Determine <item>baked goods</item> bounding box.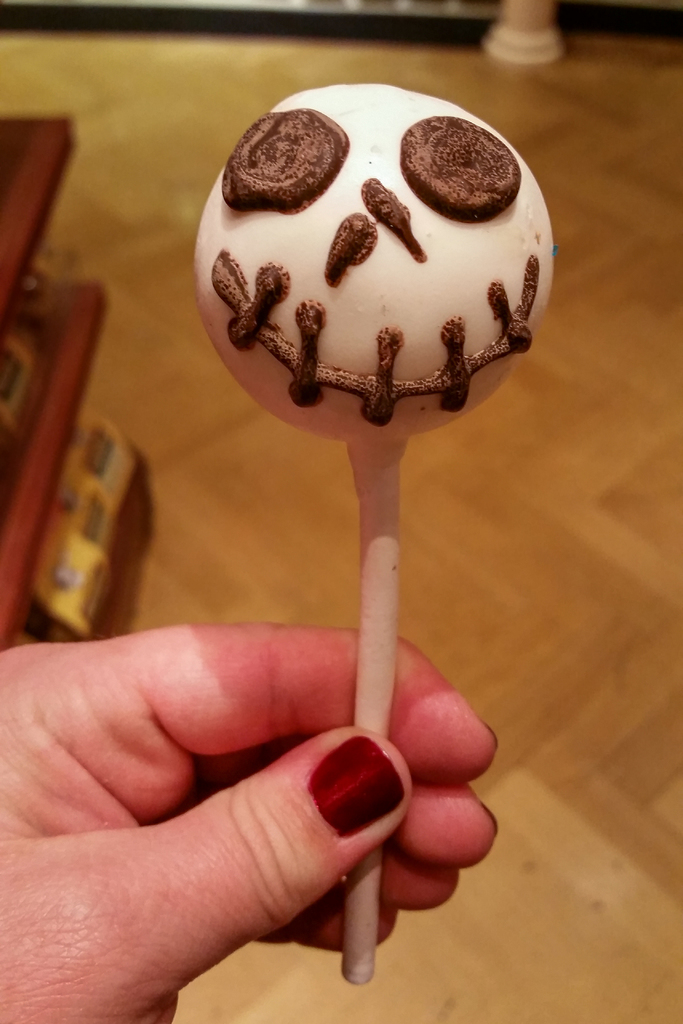
Determined: (x1=190, y1=85, x2=551, y2=973).
